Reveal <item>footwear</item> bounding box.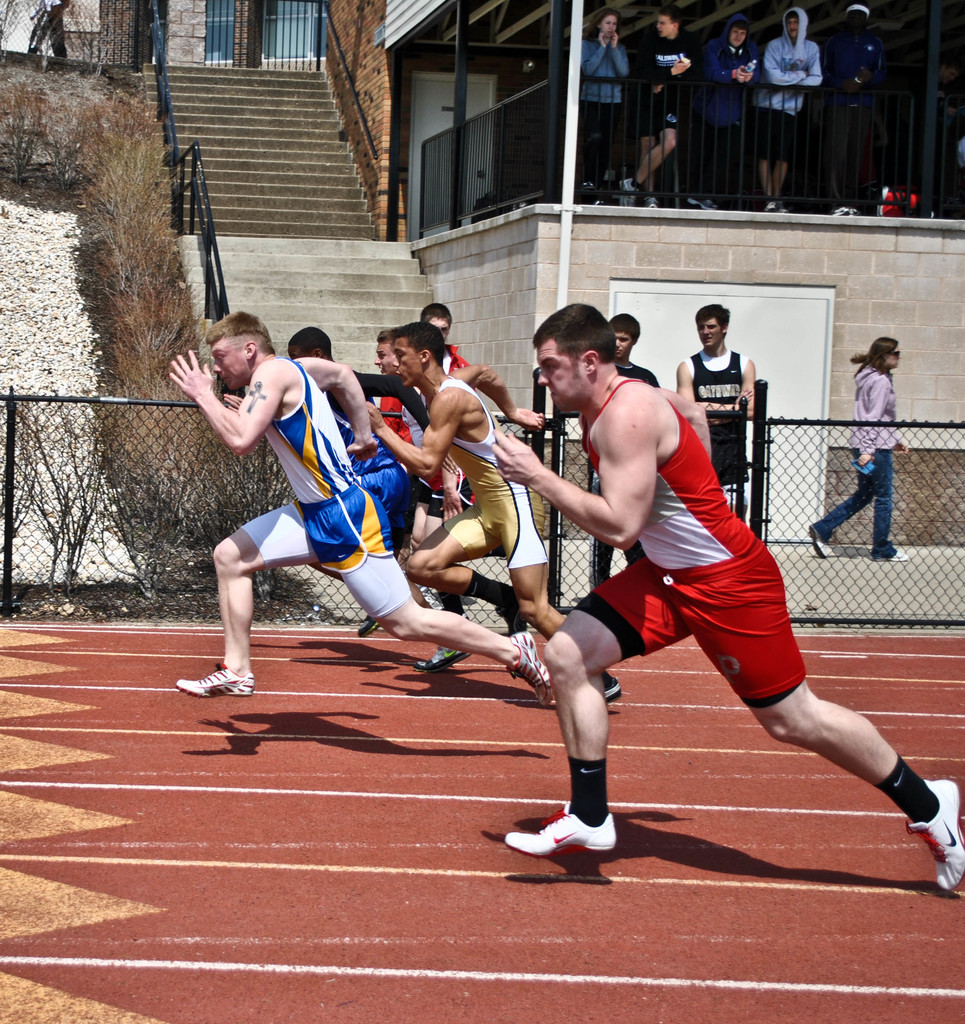
Revealed: (x1=419, y1=643, x2=468, y2=665).
